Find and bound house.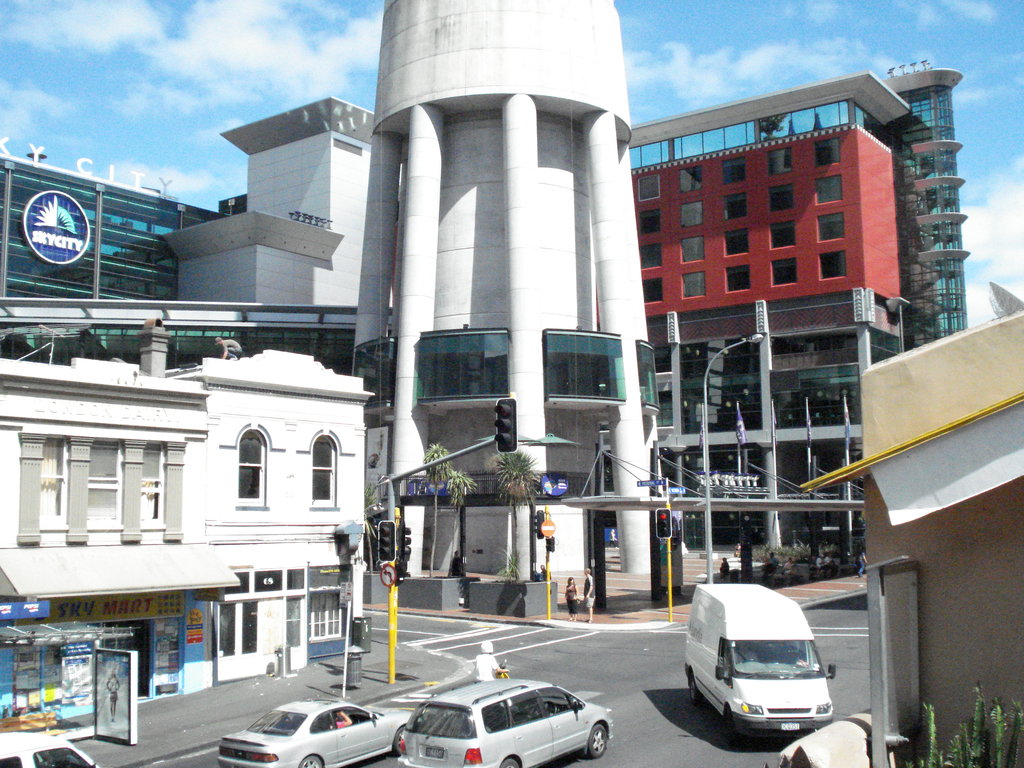
Bound: x1=0 y1=314 x2=374 y2=724.
